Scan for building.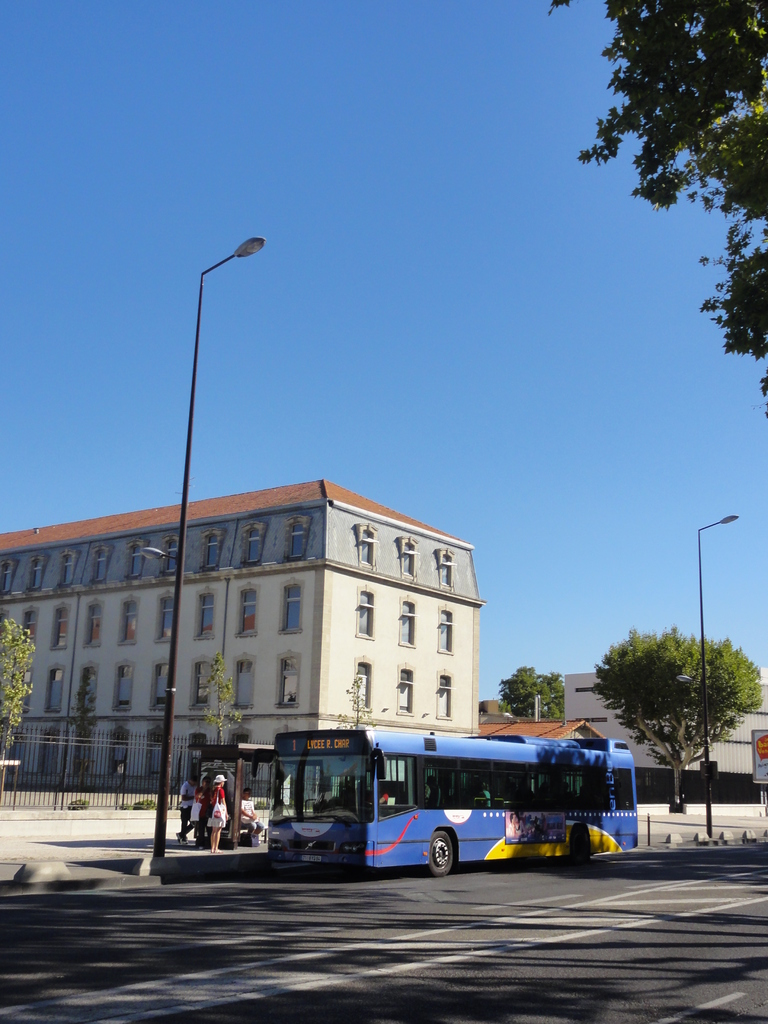
Scan result: bbox=(482, 715, 615, 743).
